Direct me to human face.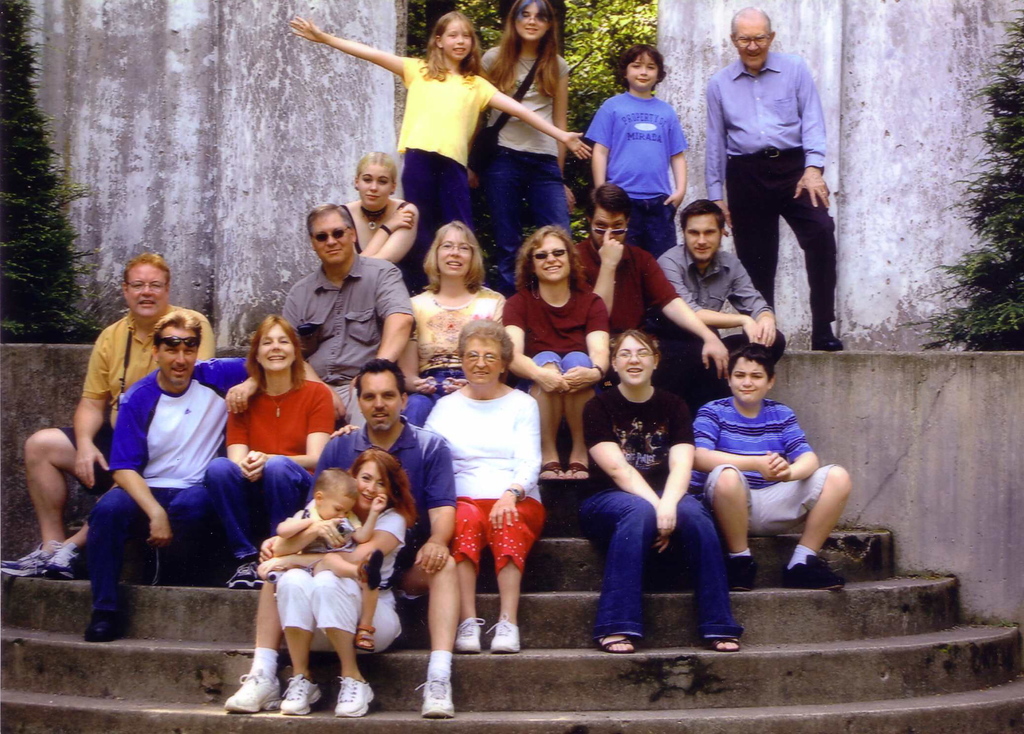
Direction: box(515, 1, 551, 41).
